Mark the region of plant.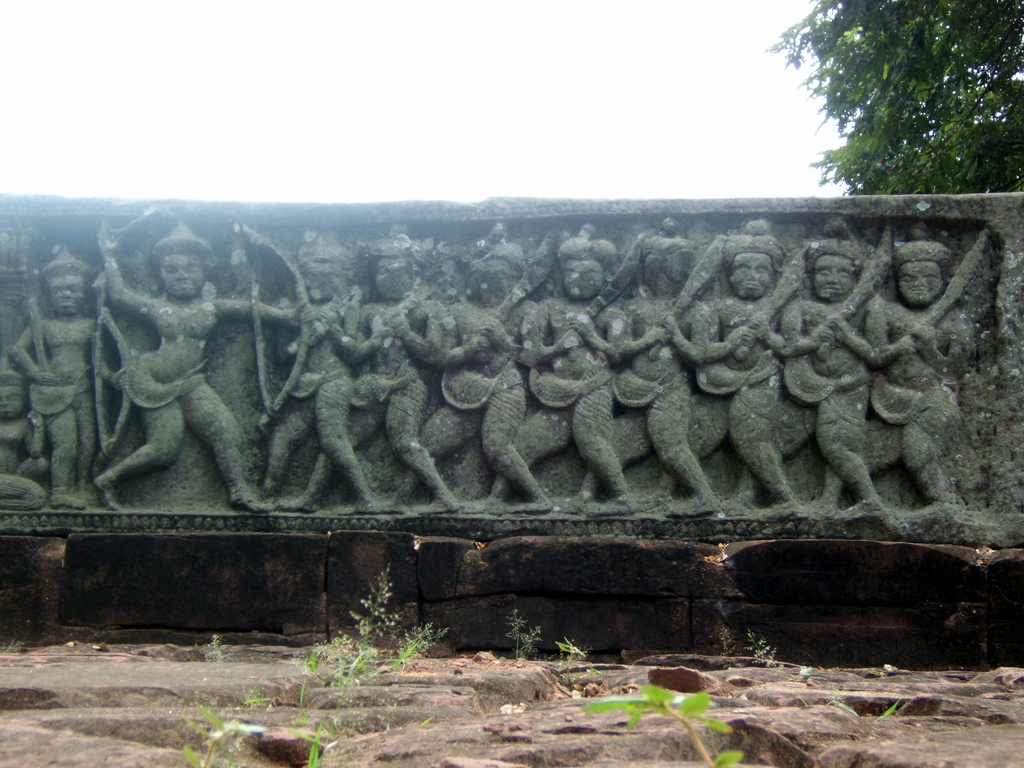
Region: Rect(572, 677, 743, 767).
